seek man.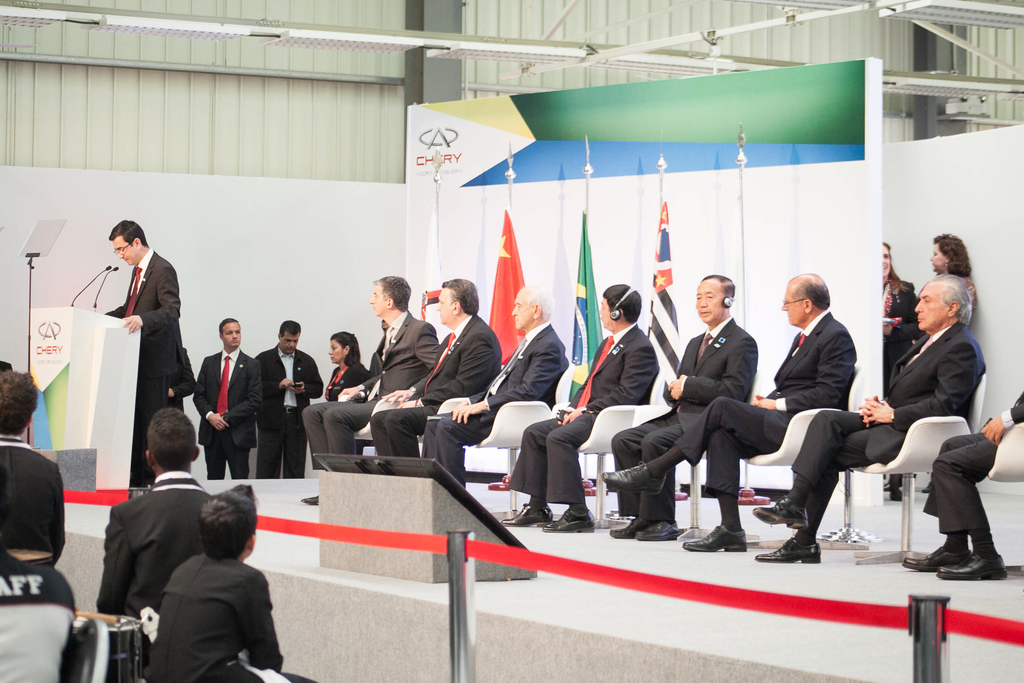
x1=418 y1=279 x2=572 y2=493.
